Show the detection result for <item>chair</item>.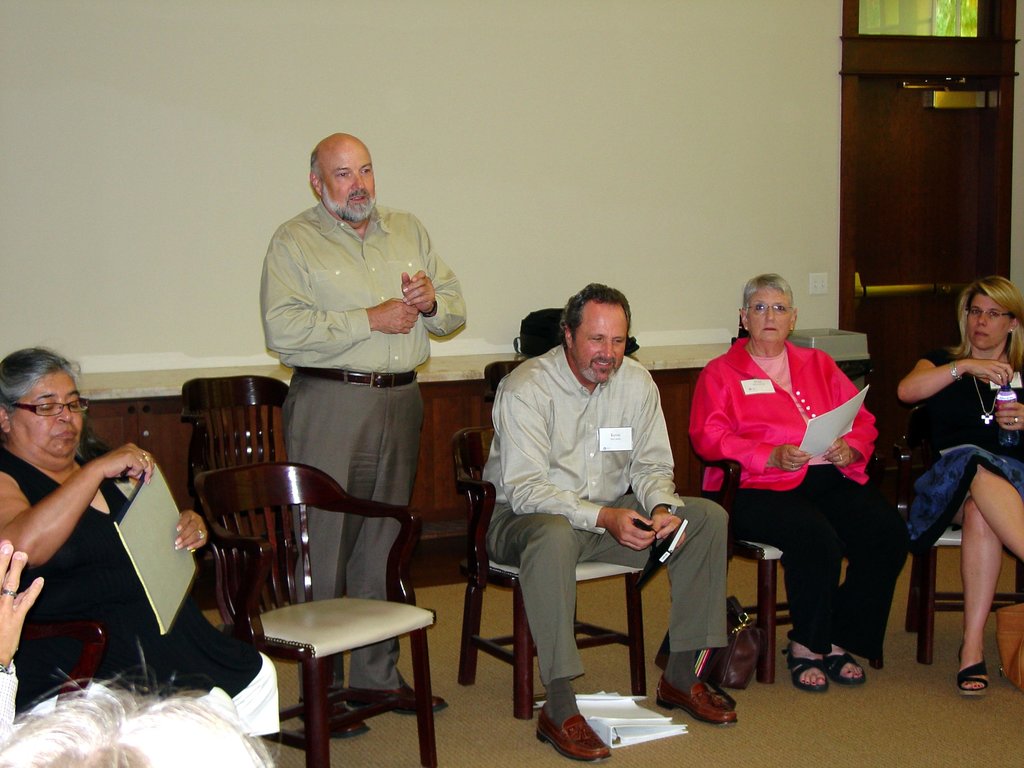
detection(19, 622, 104, 695).
